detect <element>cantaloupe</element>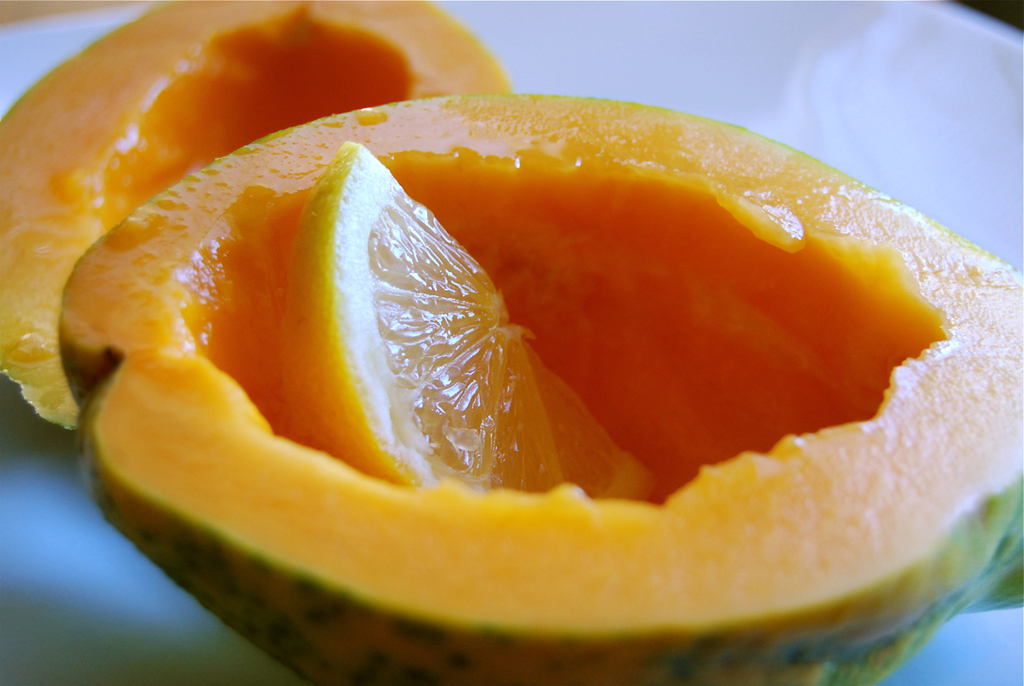
<bbox>55, 92, 1023, 685</bbox>
